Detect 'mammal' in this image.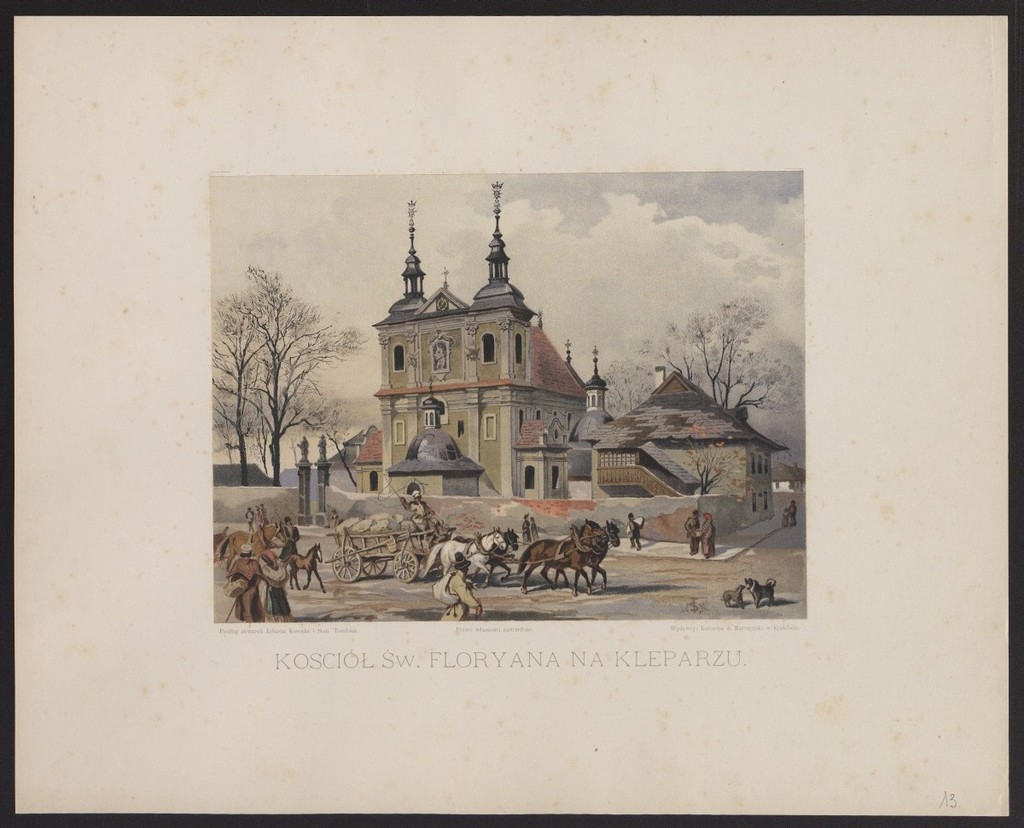
Detection: (x1=229, y1=546, x2=263, y2=622).
